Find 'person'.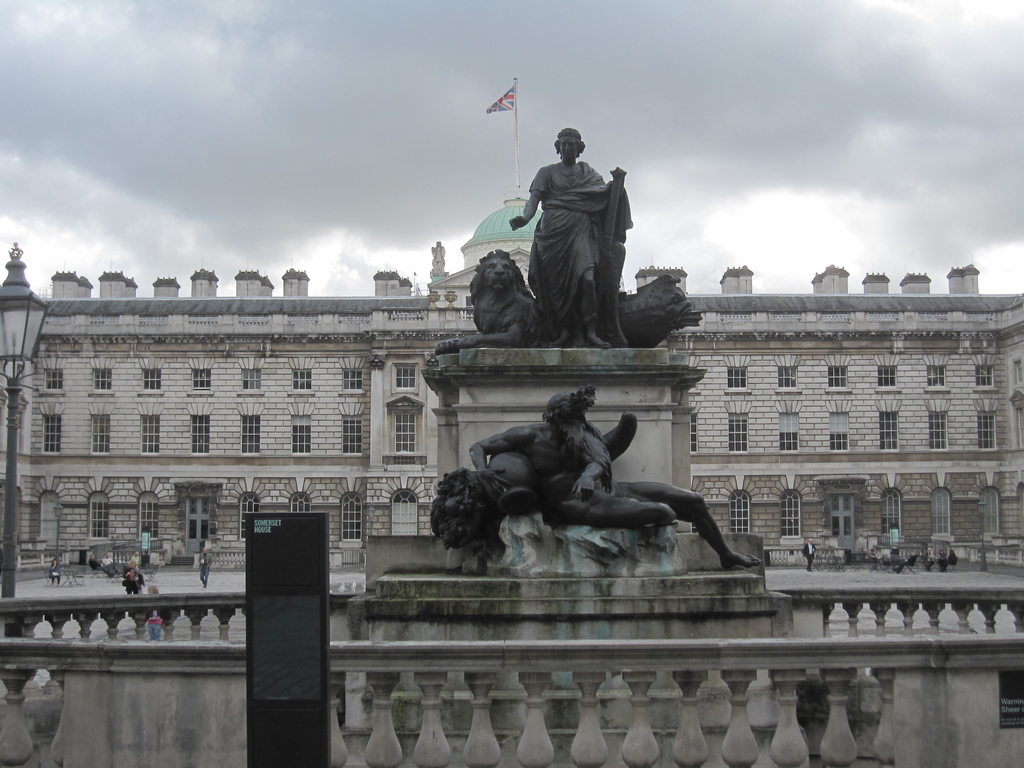
detection(507, 127, 626, 346).
